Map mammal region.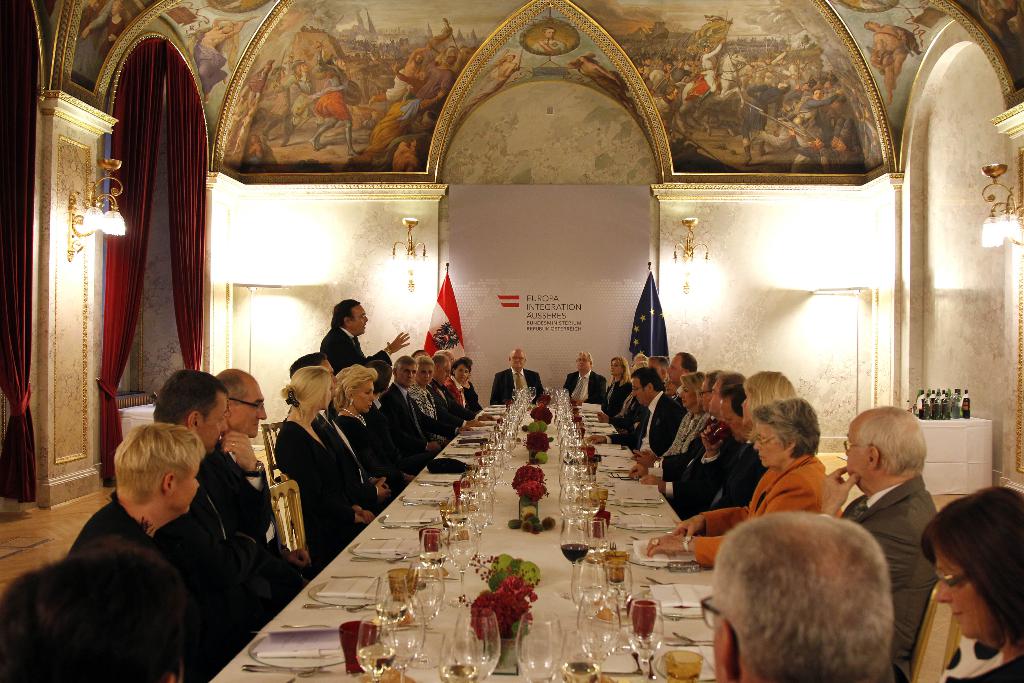
Mapped to box(476, 47, 515, 101).
